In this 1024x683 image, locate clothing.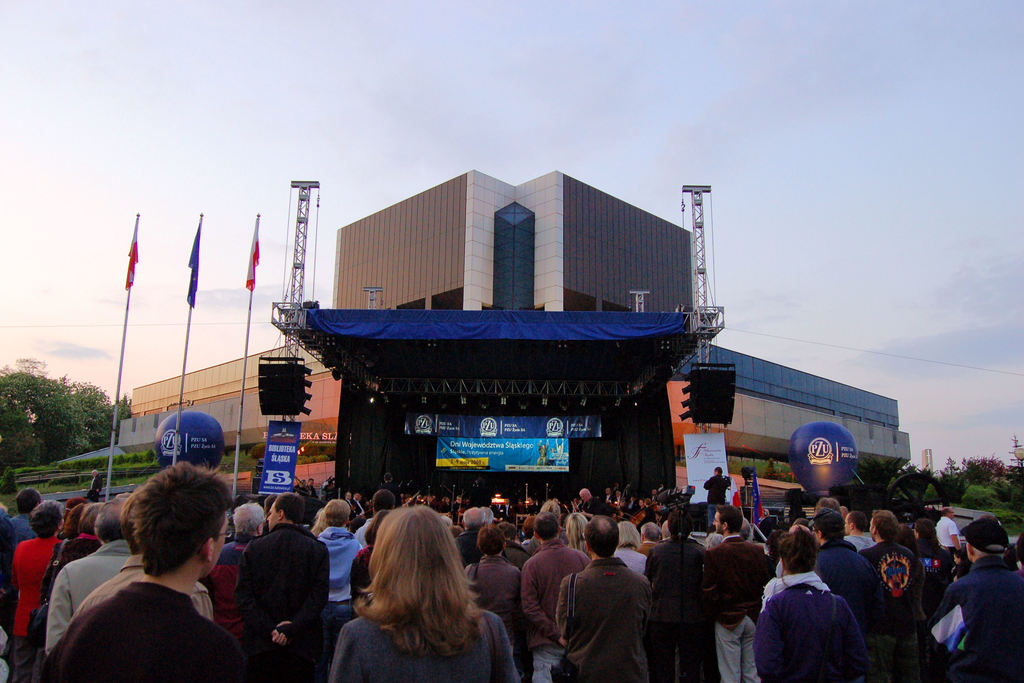
Bounding box: x1=813 y1=538 x2=876 y2=650.
